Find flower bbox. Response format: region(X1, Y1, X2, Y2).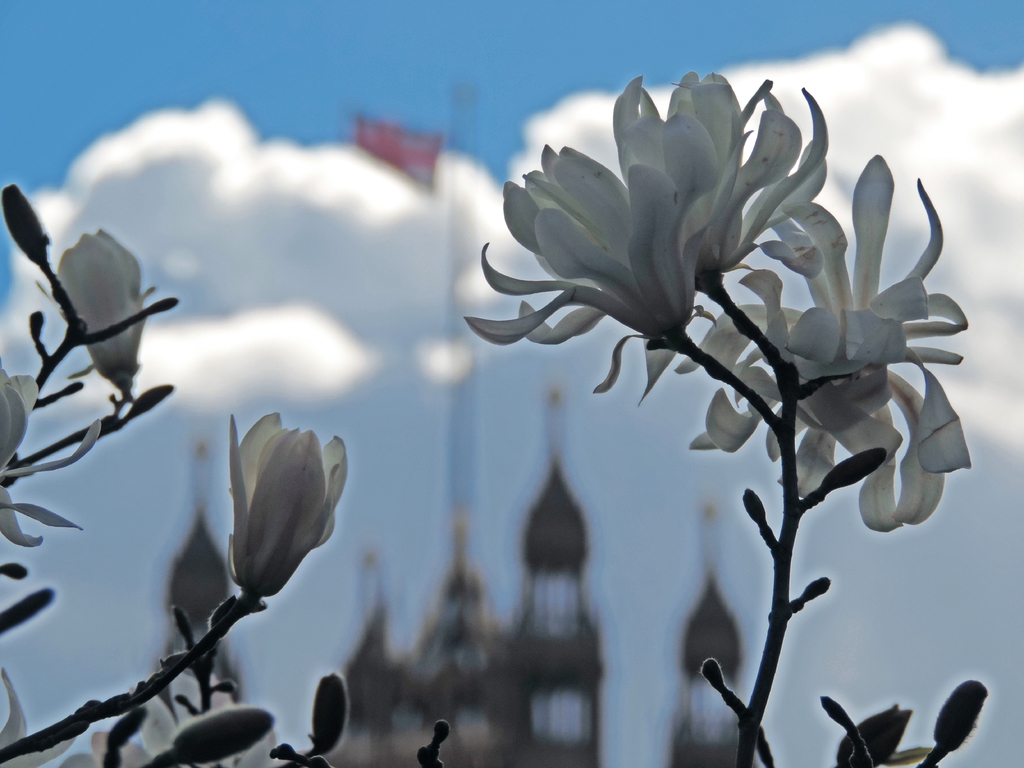
region(49, 228, 154, 390).
